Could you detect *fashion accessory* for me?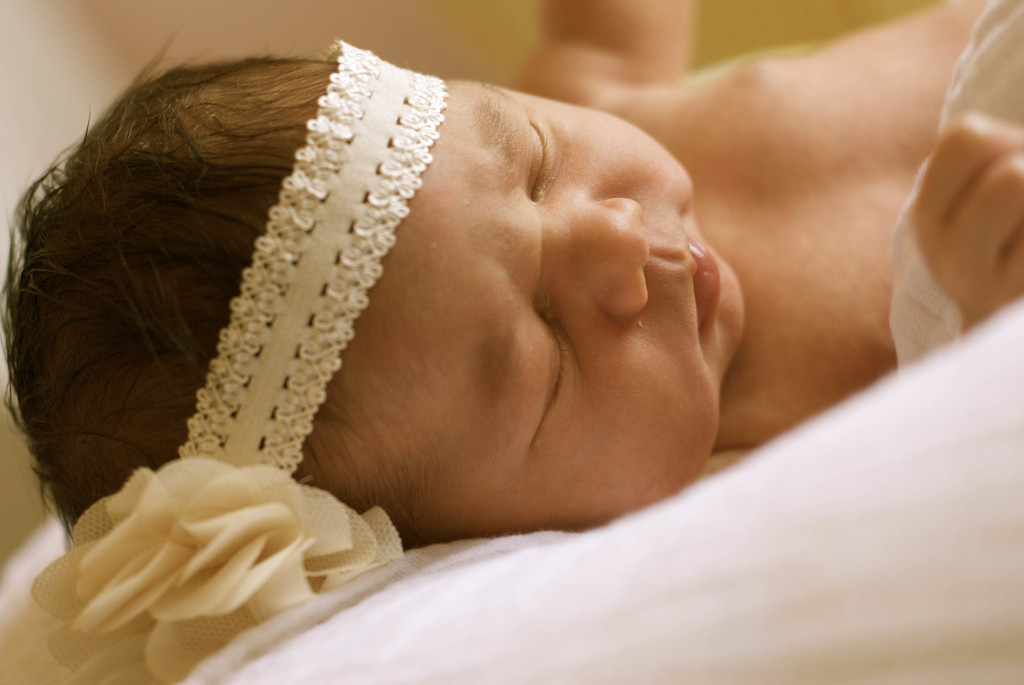
Detection result: [17,44,443,682].
